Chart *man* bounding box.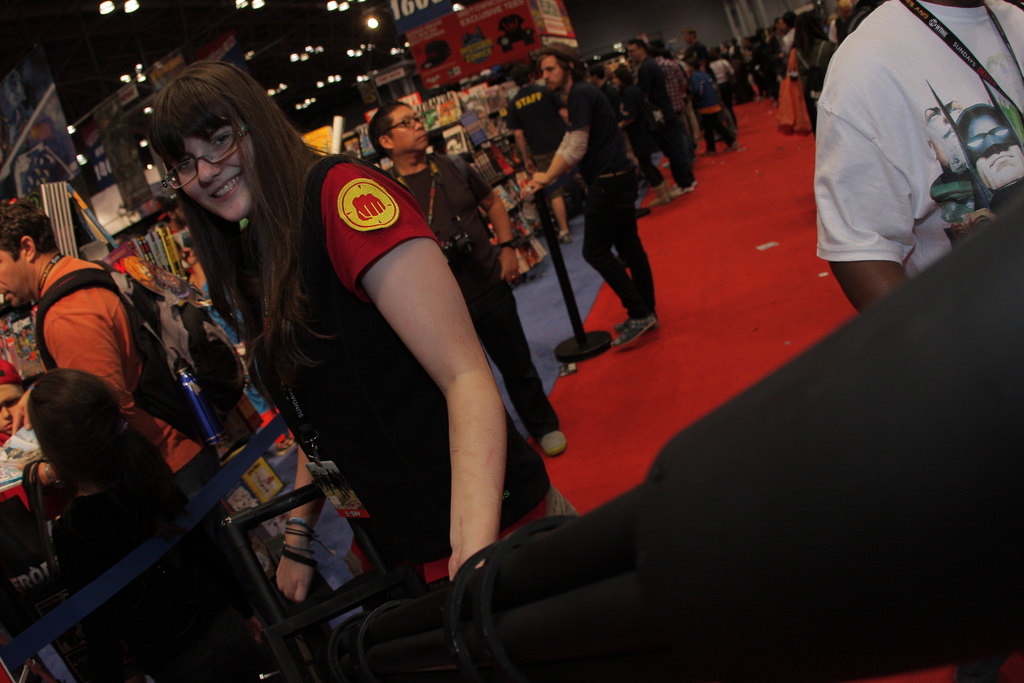
Charted: 0,345,39,450.
